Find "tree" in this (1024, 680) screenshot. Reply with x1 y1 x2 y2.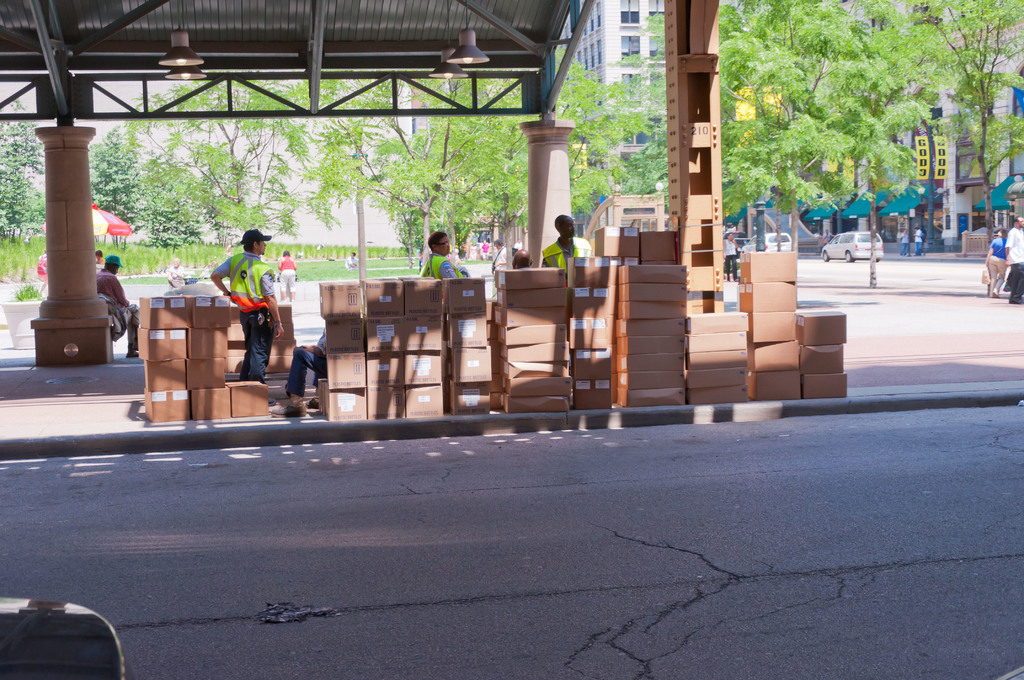
266 54 634 289.
